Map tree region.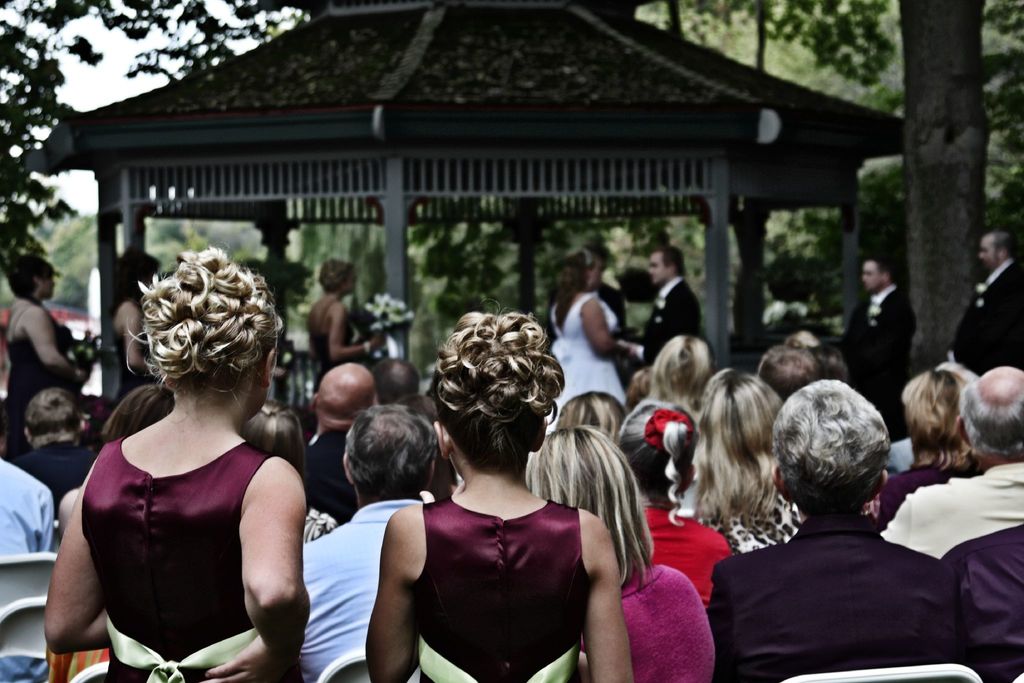
Mapped to 68:0:350:366.
